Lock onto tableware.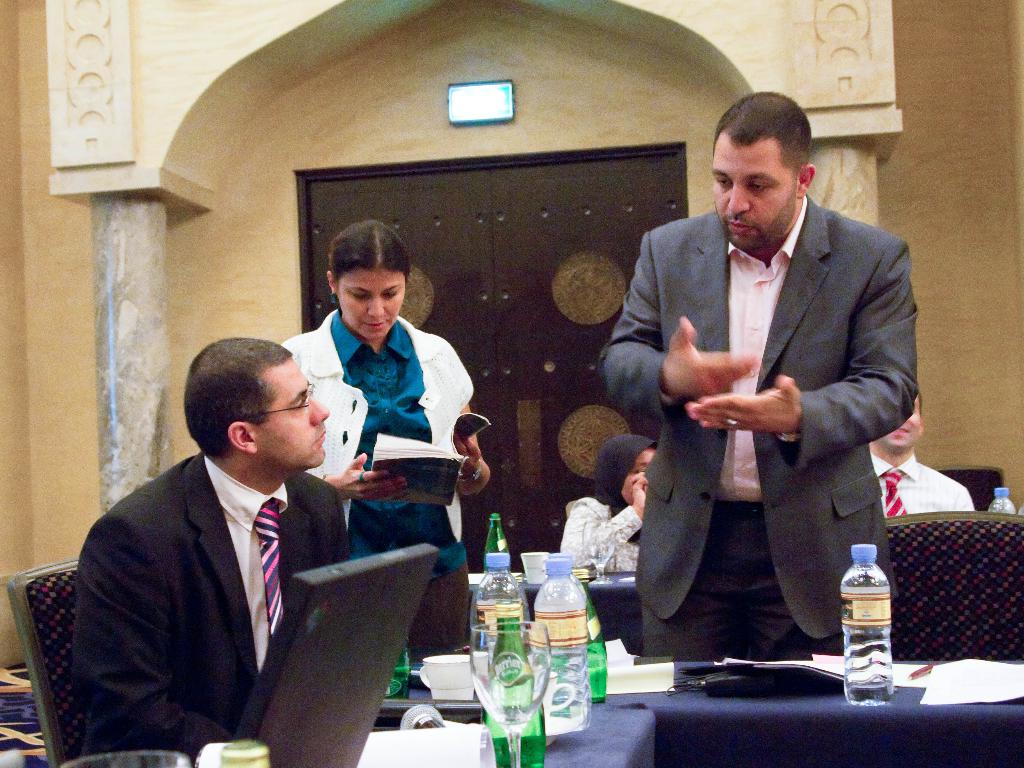
Locked: <box>55,757,190,767</box>.
